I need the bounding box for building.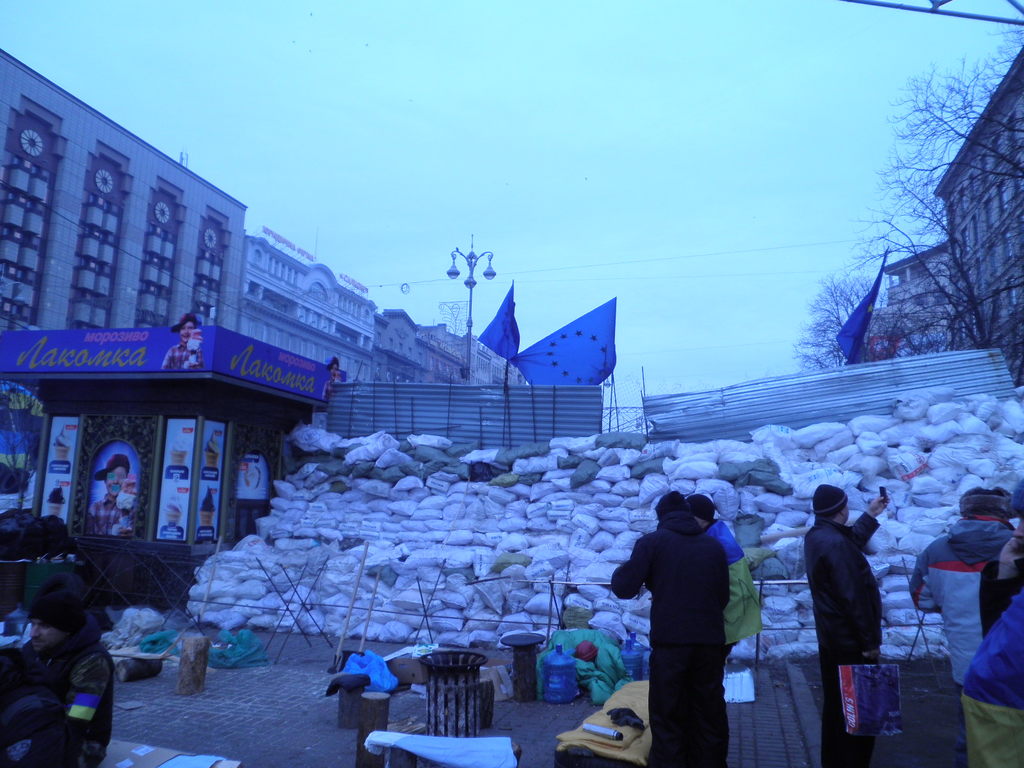
Here it is: 926/45/1023/392.
